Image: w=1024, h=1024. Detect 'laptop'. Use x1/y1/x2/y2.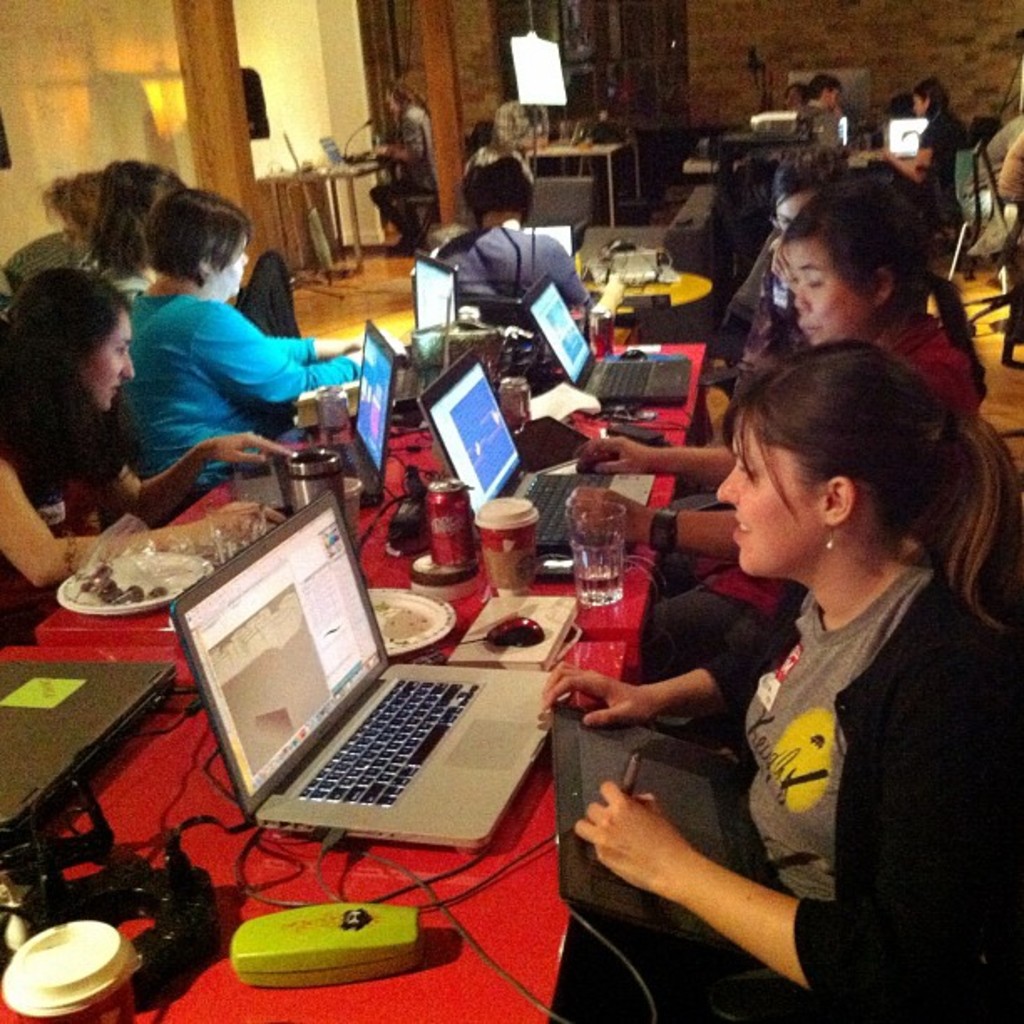
400/253/453/402.
